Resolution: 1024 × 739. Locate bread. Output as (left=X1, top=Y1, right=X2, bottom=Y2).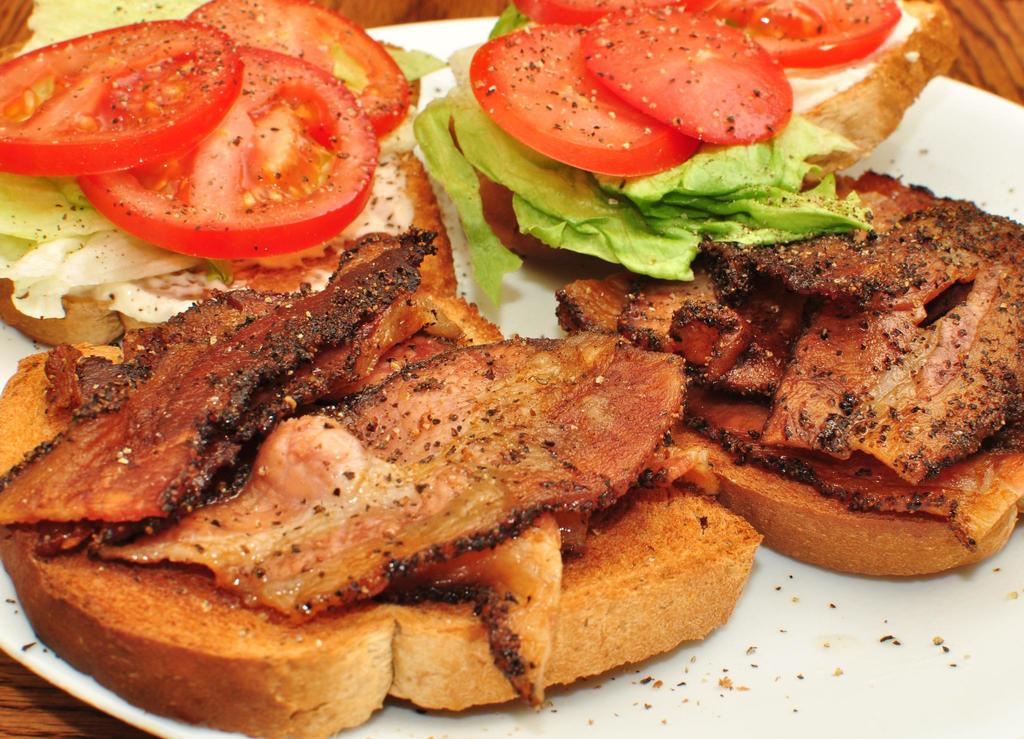
(left=789, top=0, right=960, bottom=167).
